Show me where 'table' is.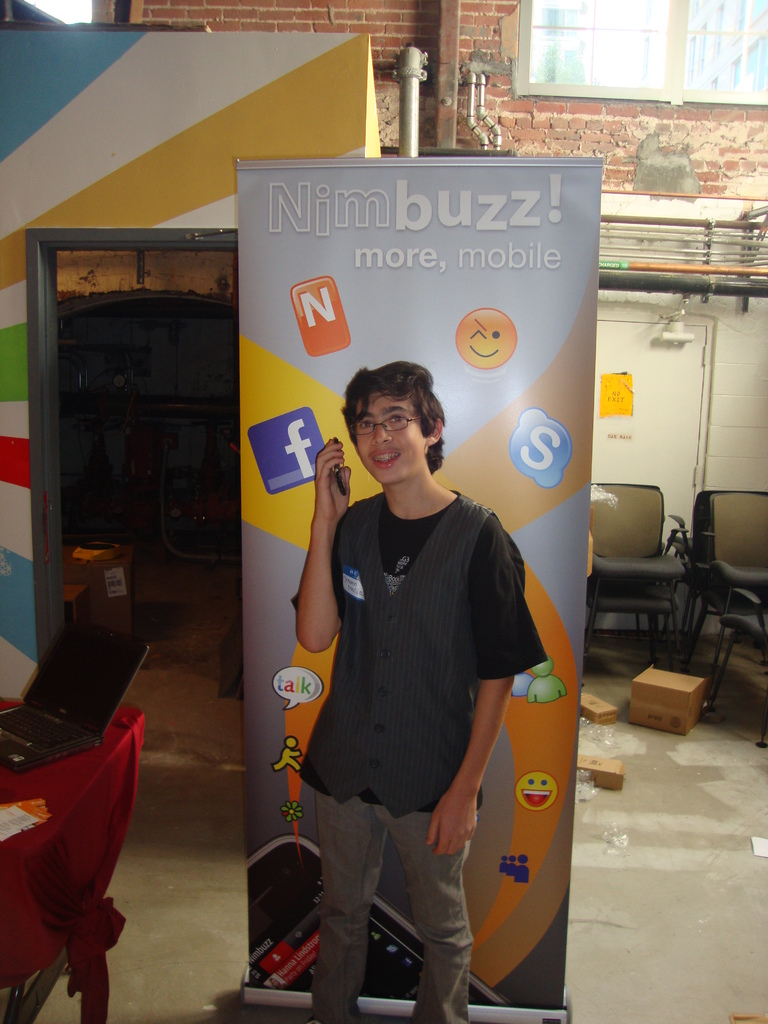
'table' is at 0,692,148,1023.
